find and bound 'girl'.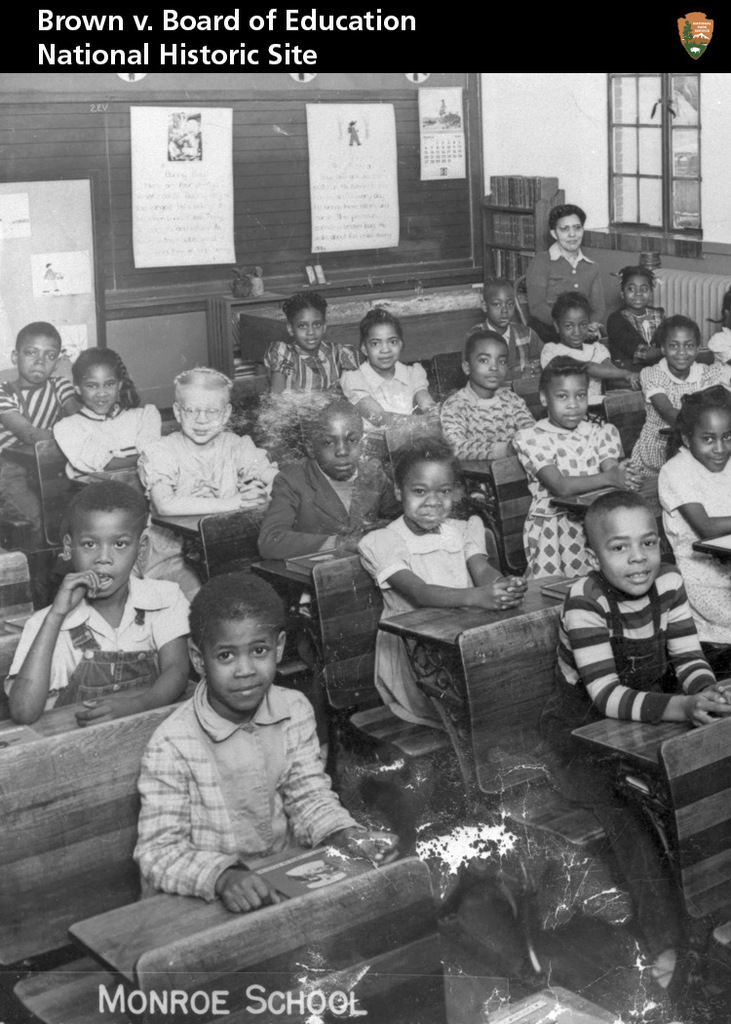
Bound: bbox=(263, 291, 355, 395).
